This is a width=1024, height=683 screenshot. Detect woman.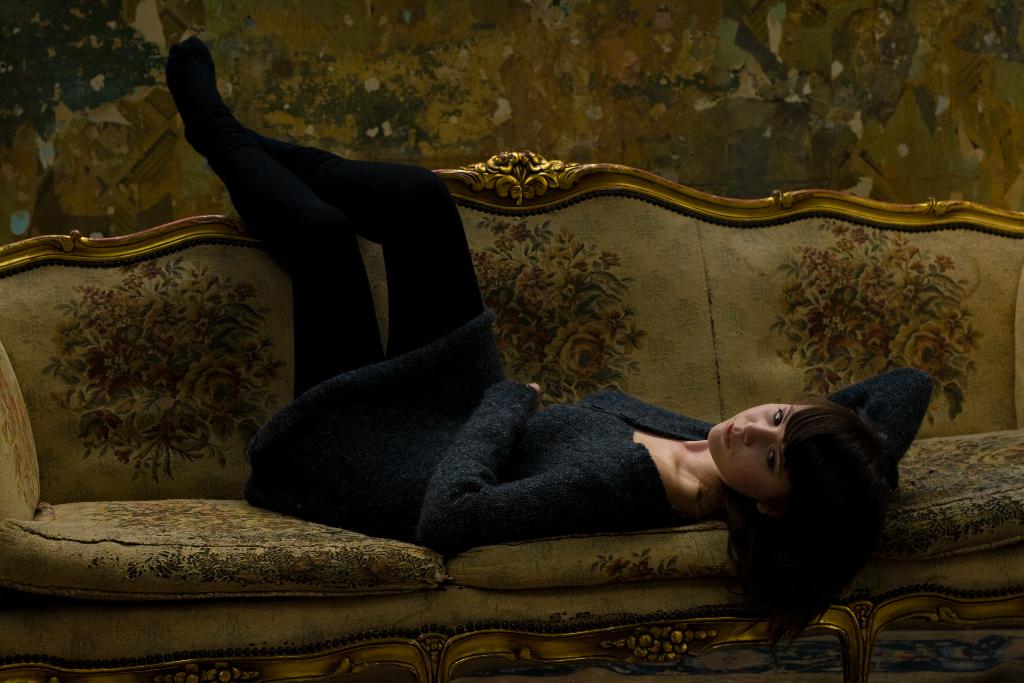
(163,35,936,663).
